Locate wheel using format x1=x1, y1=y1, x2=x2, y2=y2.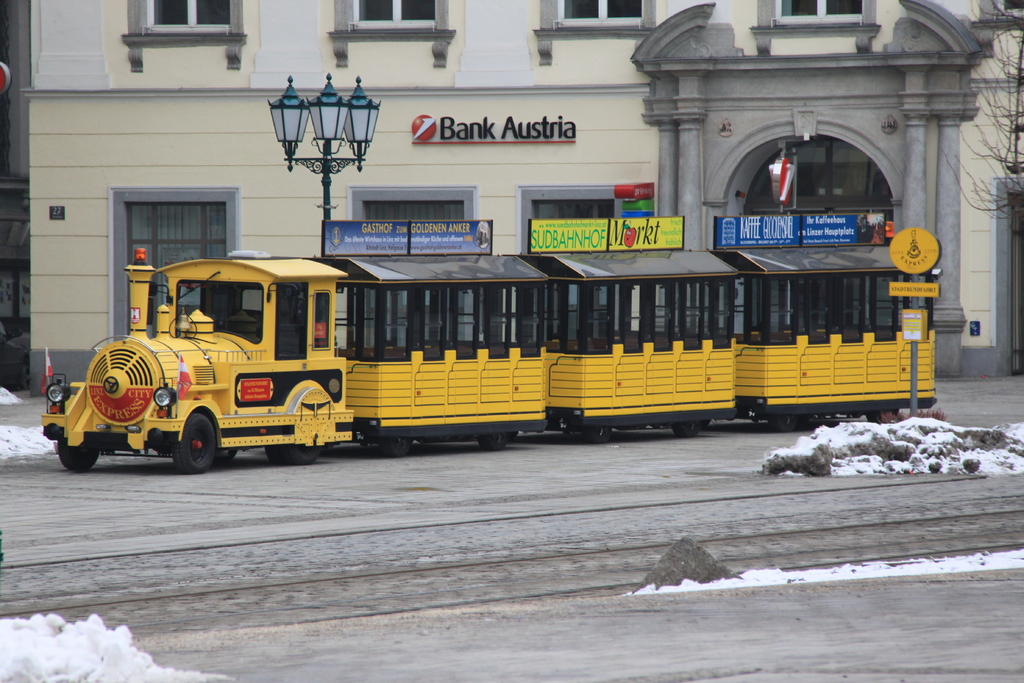
x1=672, y1=419, x2=701, y2=439.
